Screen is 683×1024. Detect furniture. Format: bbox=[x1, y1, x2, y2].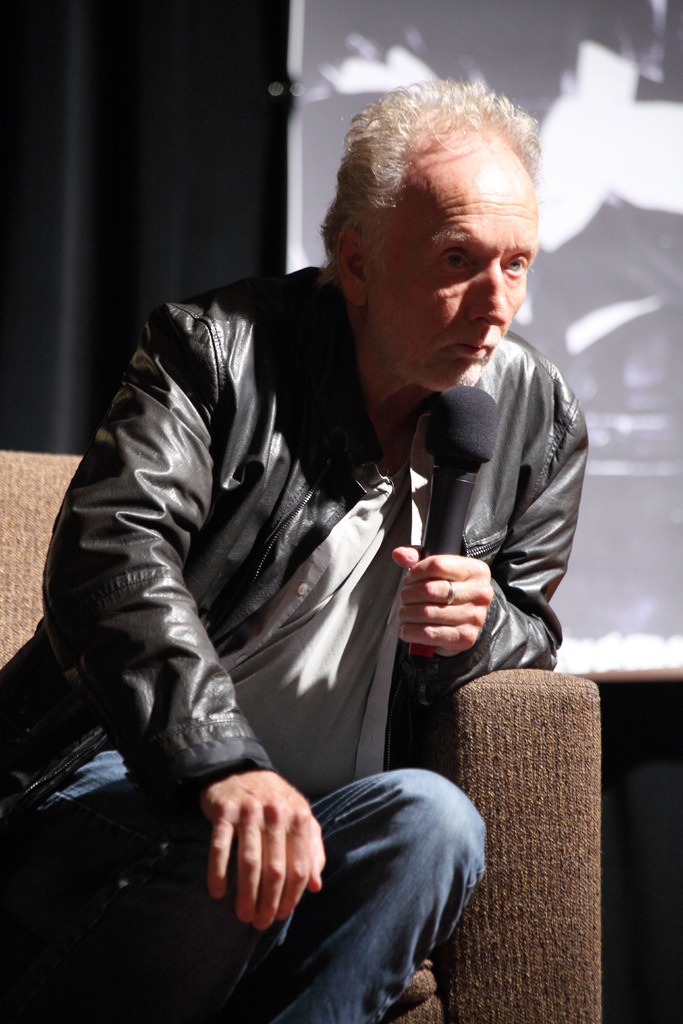
bbox=[0, 446, 611, 1023].
